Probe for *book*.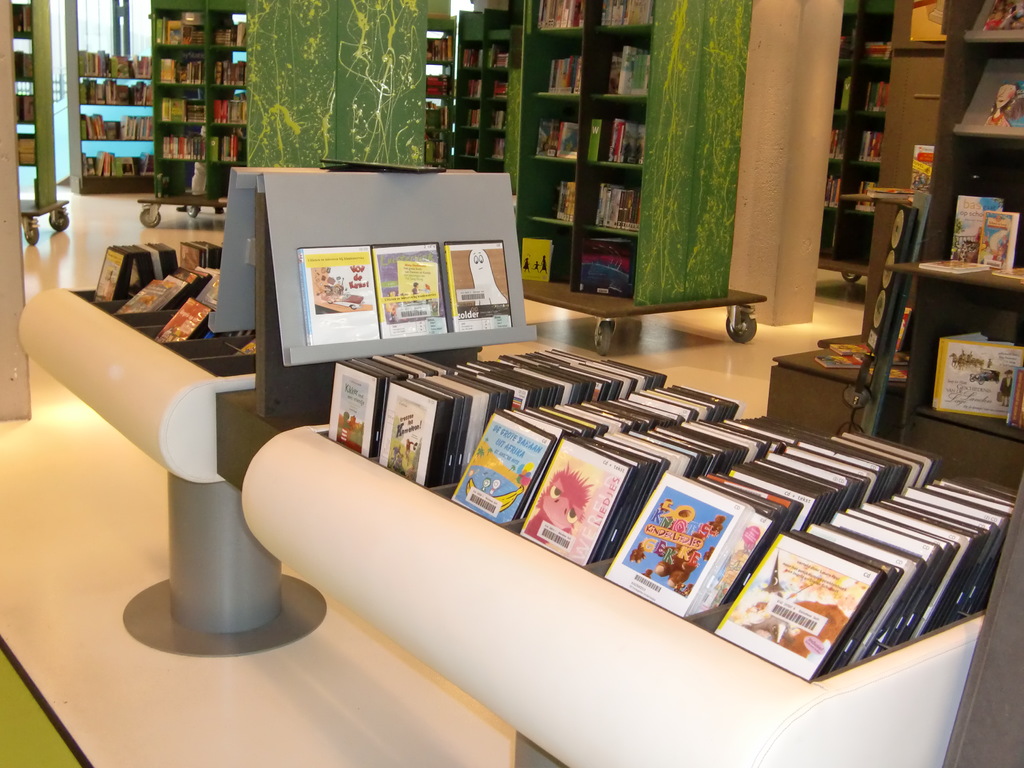
Probe result: bbox=[877, 180, 916, 200].
